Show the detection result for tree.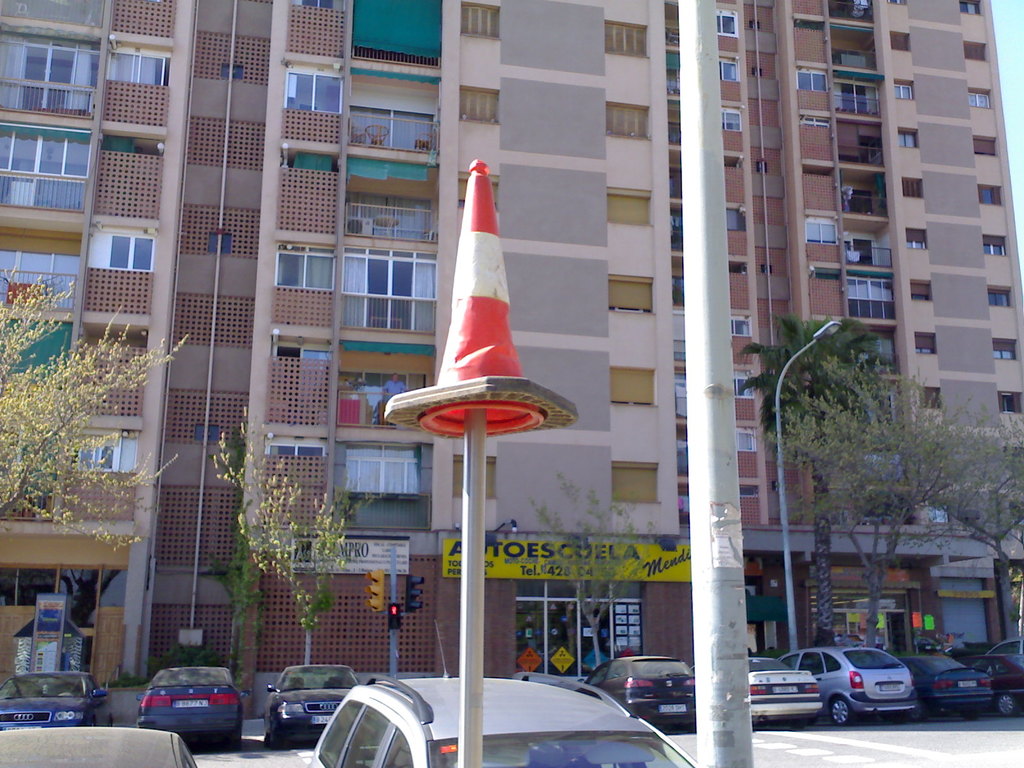
215 406 349 664.
